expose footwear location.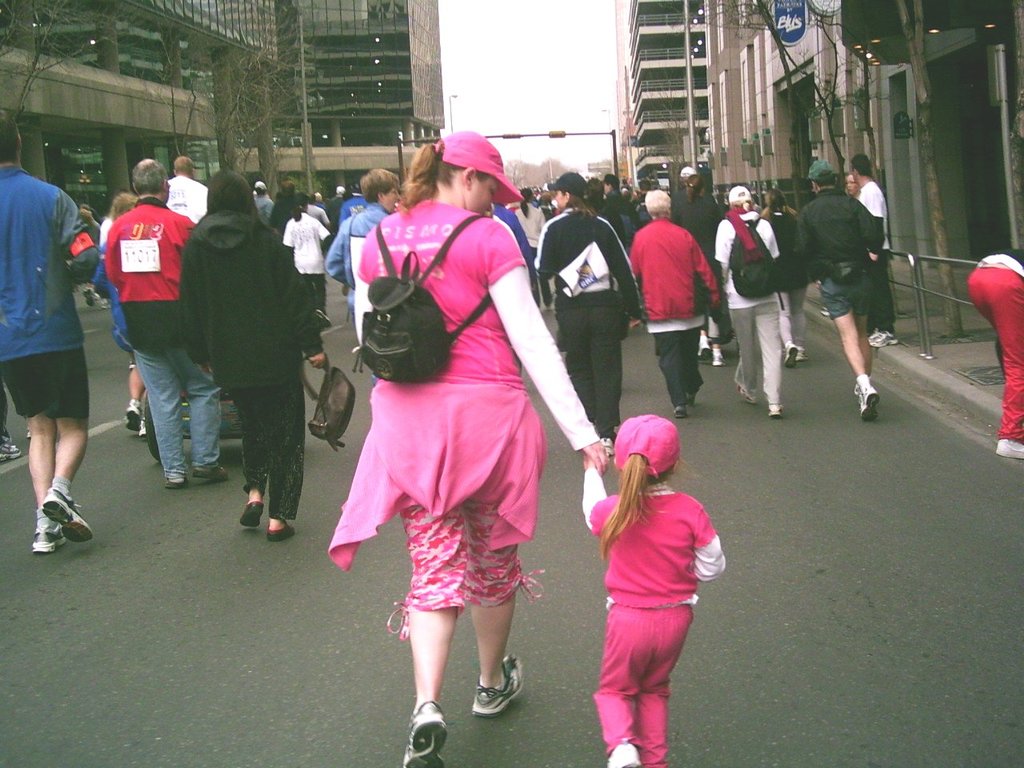
Exposed at {"x1": 887, "y1": 326, "x2": 895, "y2": 342}.
